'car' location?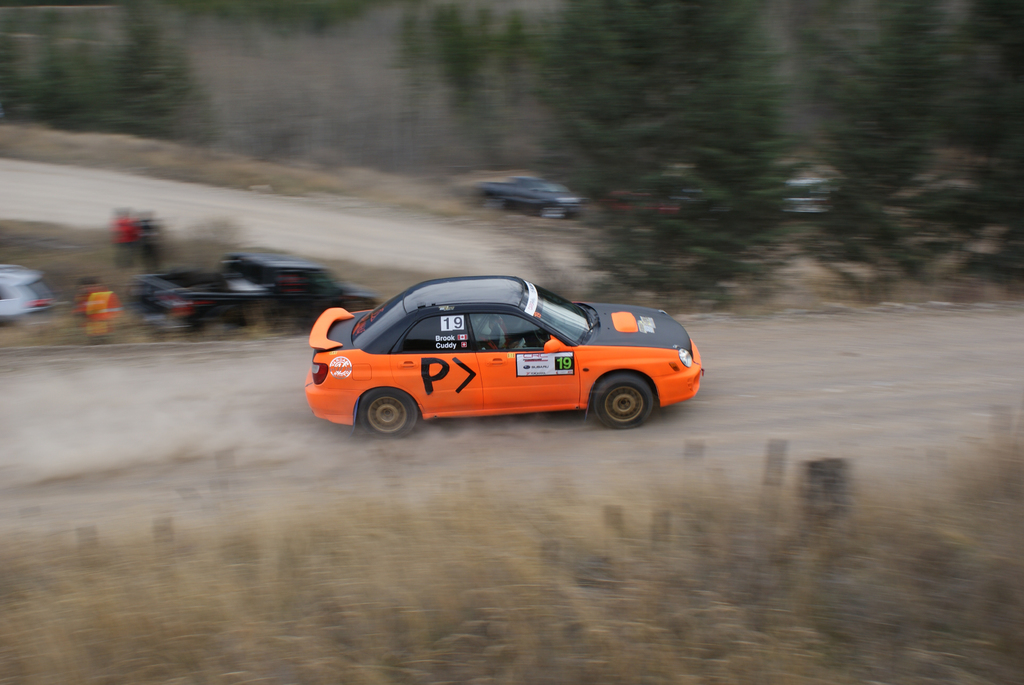
[477, 178, 588, 223]
